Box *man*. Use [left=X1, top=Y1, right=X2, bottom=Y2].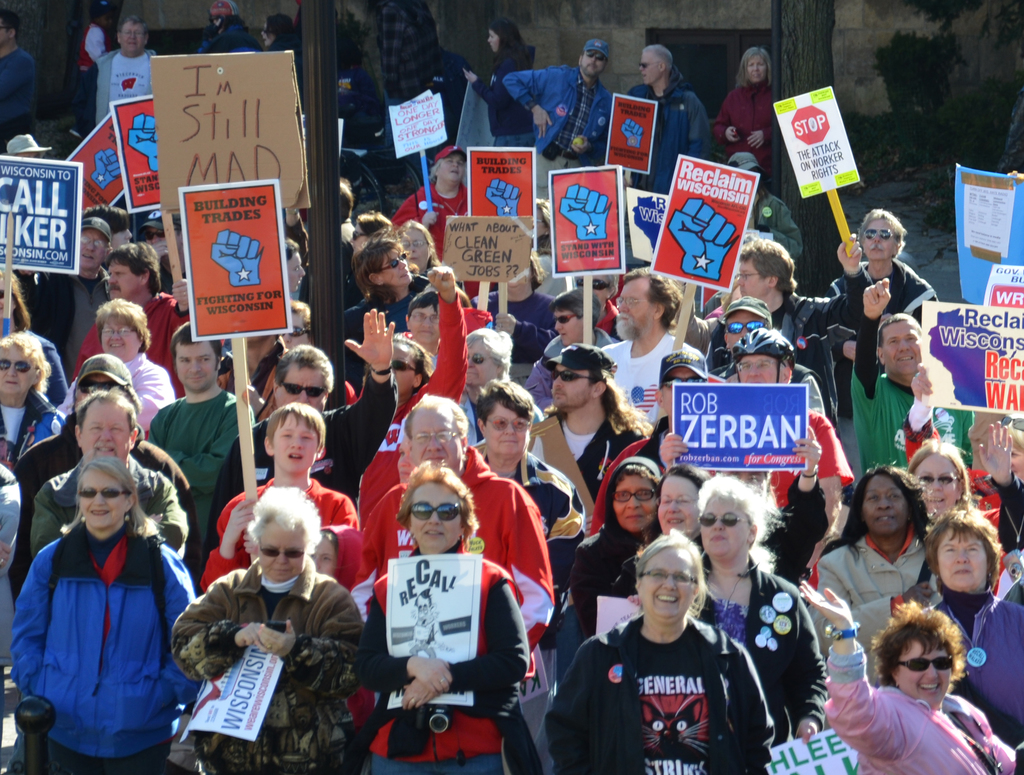
[left=357, top=388, right=552, bottom=669].
